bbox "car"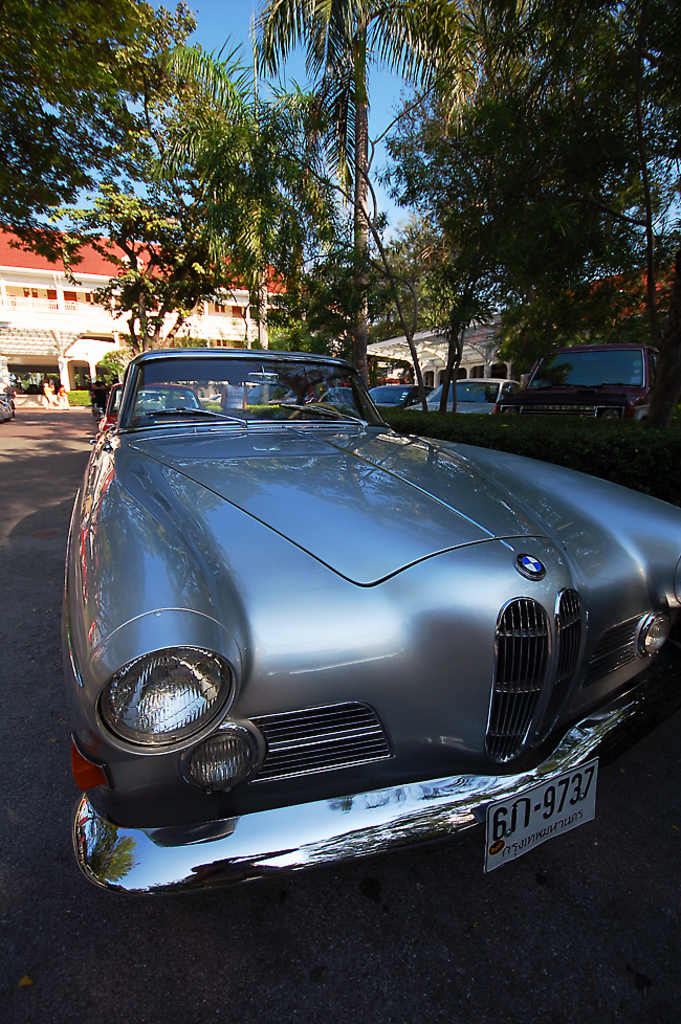
region(373, 386, 420, 407)
